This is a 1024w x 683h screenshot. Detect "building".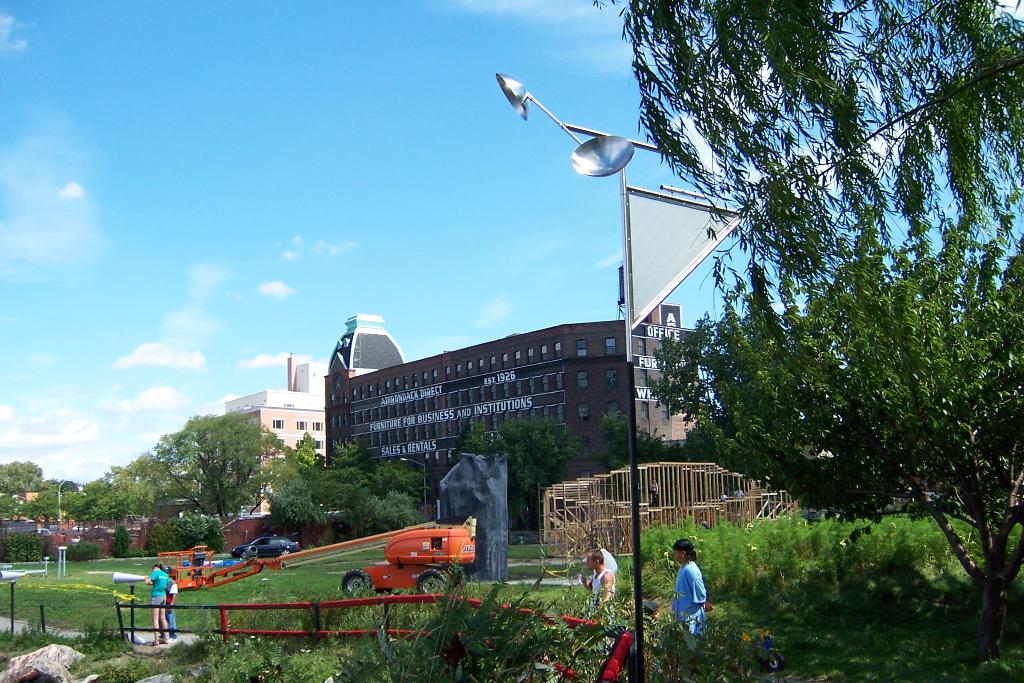
bbox(219, 346, 332, 517).
